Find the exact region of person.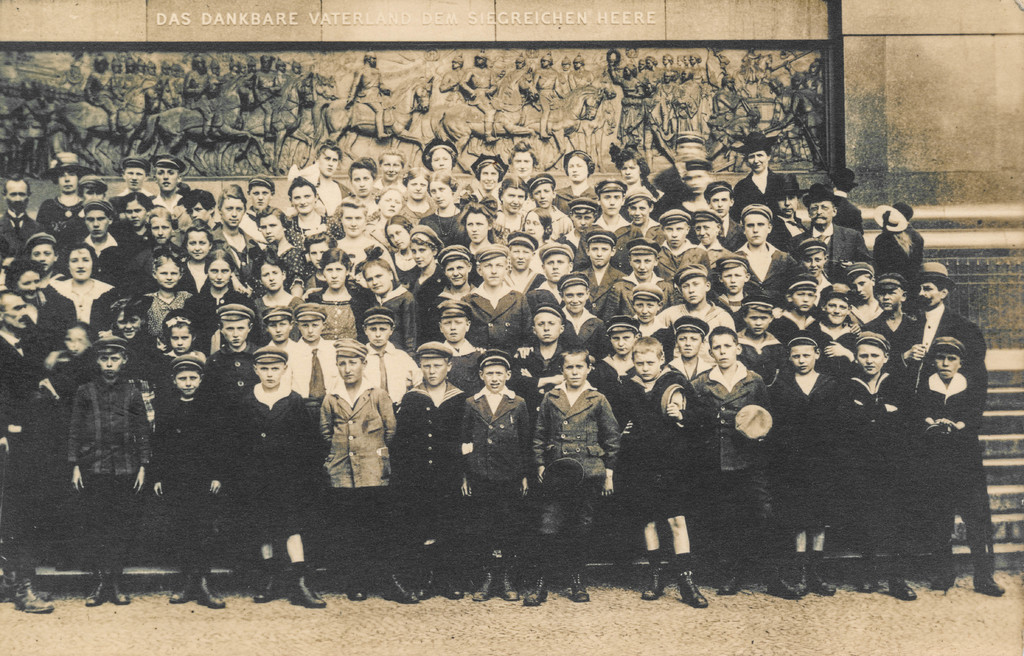
Exact region: rect(710, 72, 747, 119).
